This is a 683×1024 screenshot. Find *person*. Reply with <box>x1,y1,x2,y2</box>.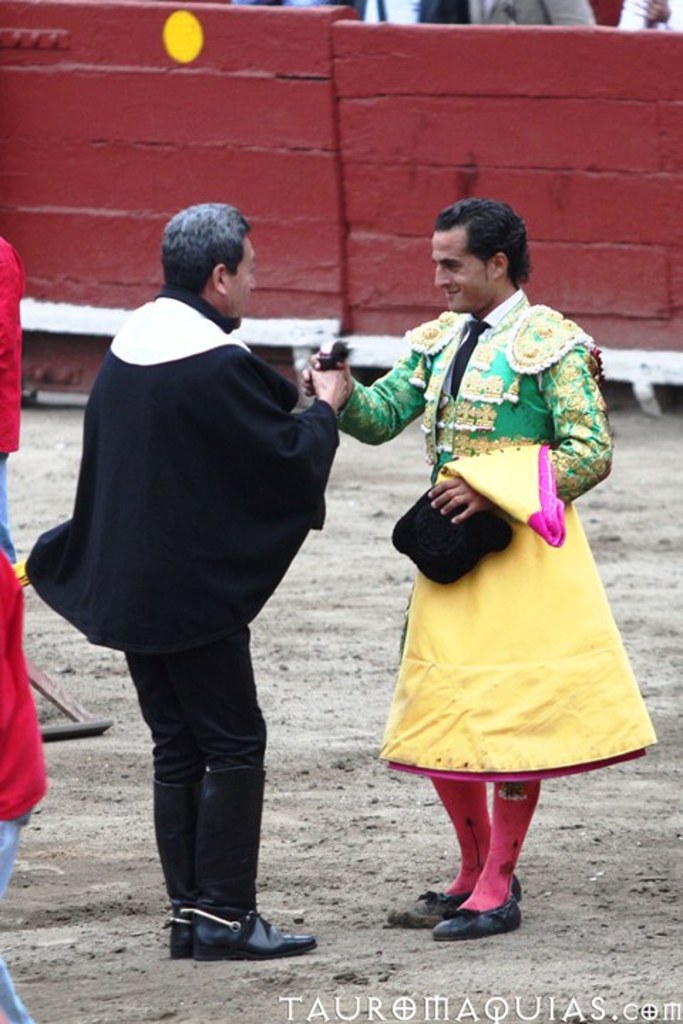
<box>0,235,21,570</box>.
